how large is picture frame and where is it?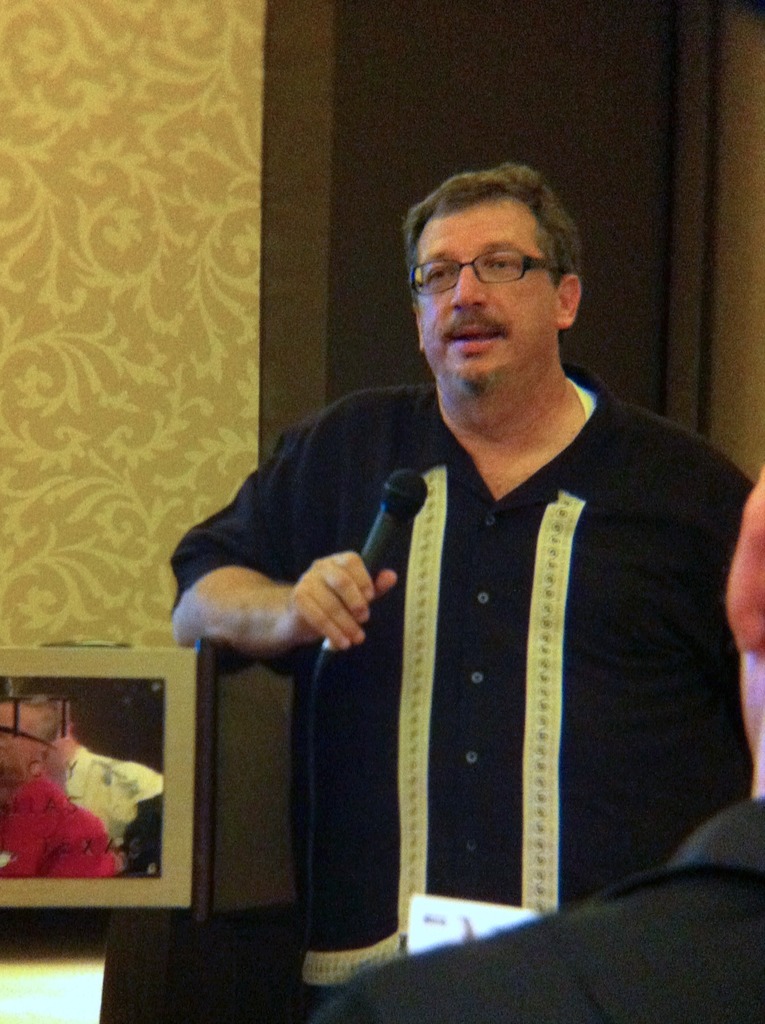
Bounding box: (1, 620, 215, 938).
